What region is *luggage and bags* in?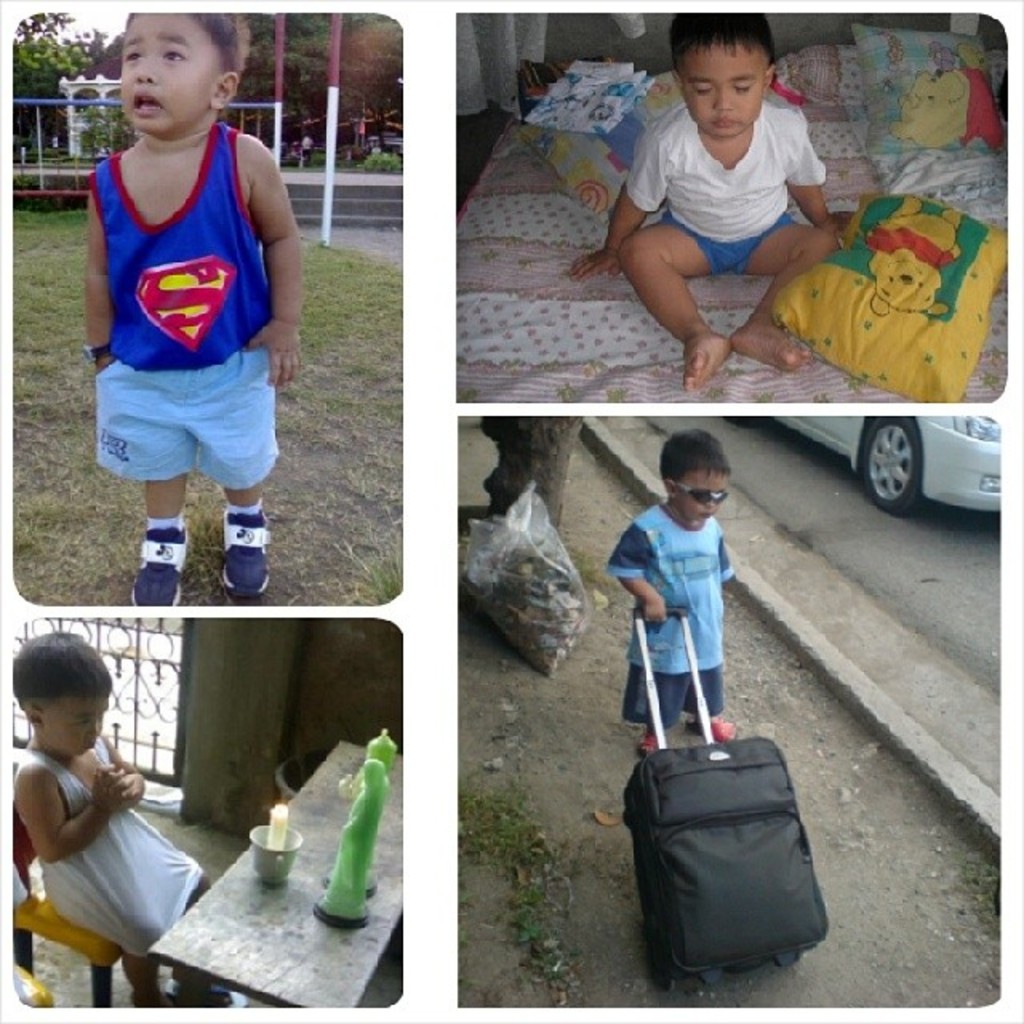
[627, 645, 800, 942].
